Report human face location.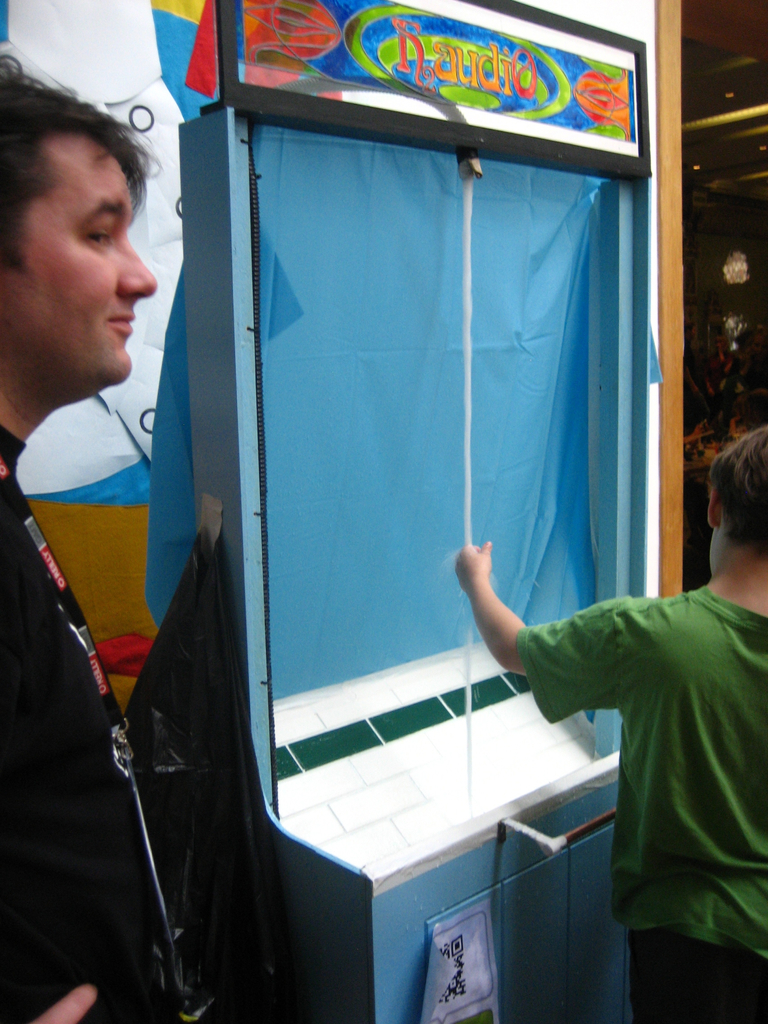
Report: box=[6, 129, 157, 397].
